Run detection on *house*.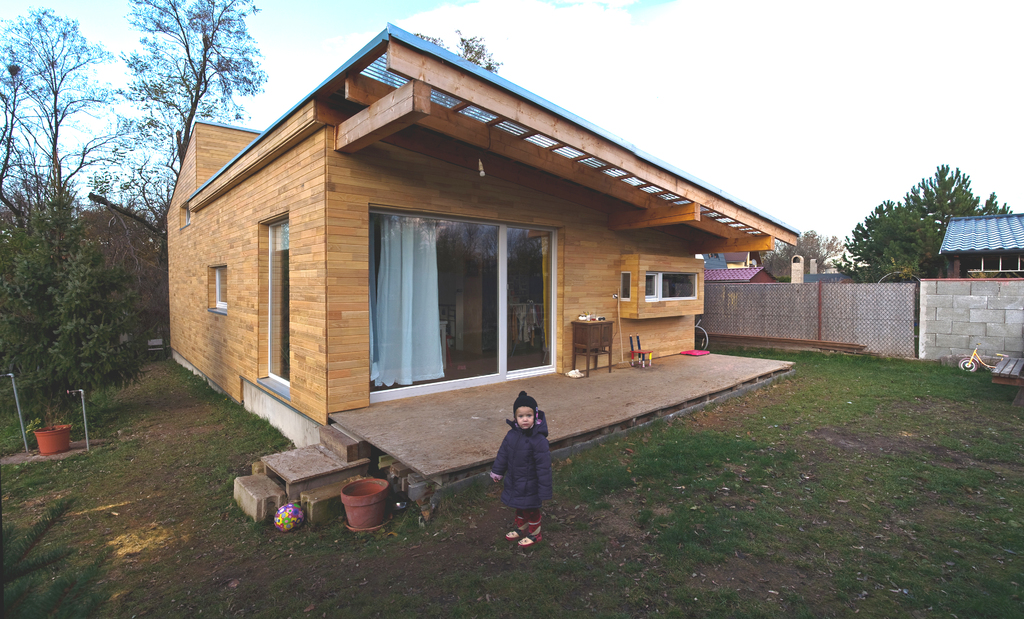
Result: detection(701, 249, 780, 286).
